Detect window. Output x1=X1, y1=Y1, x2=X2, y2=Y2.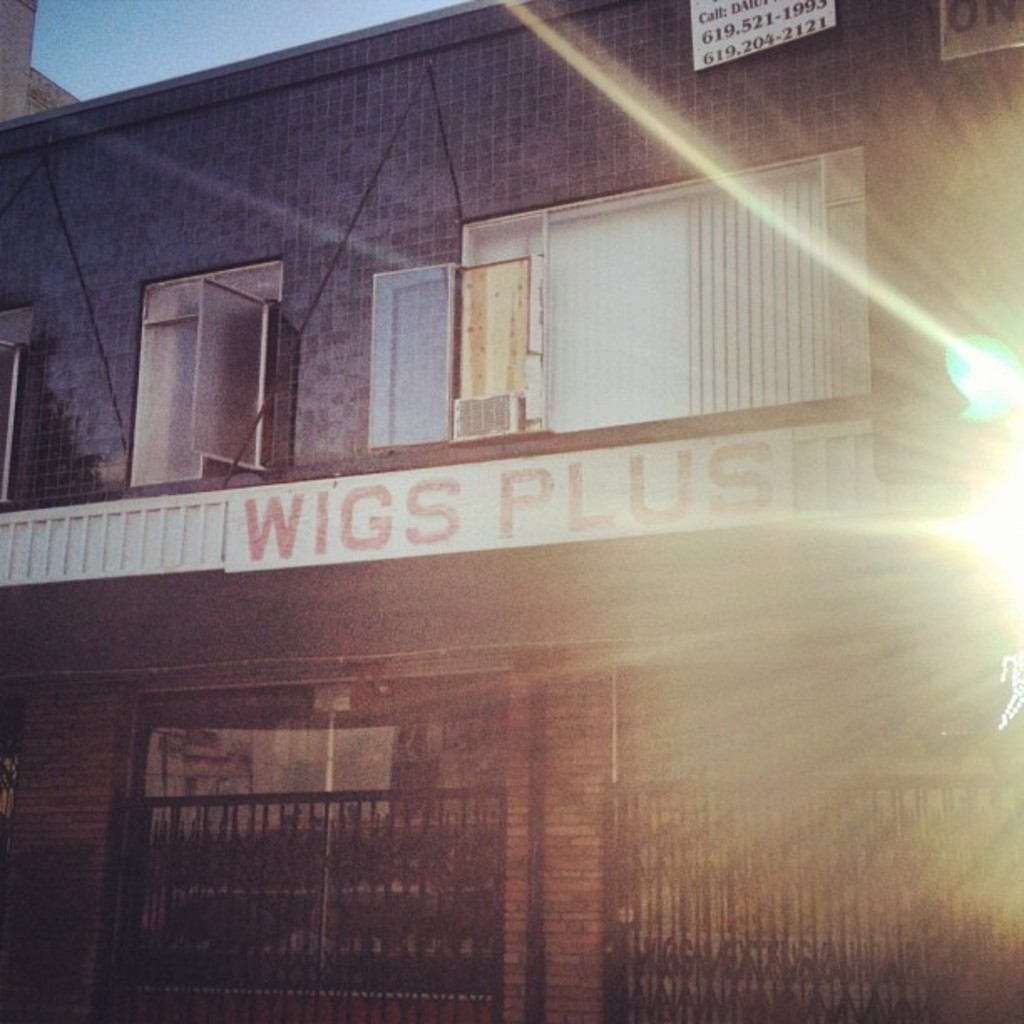
x1=0, y1=298, x2=38, y2=492.
